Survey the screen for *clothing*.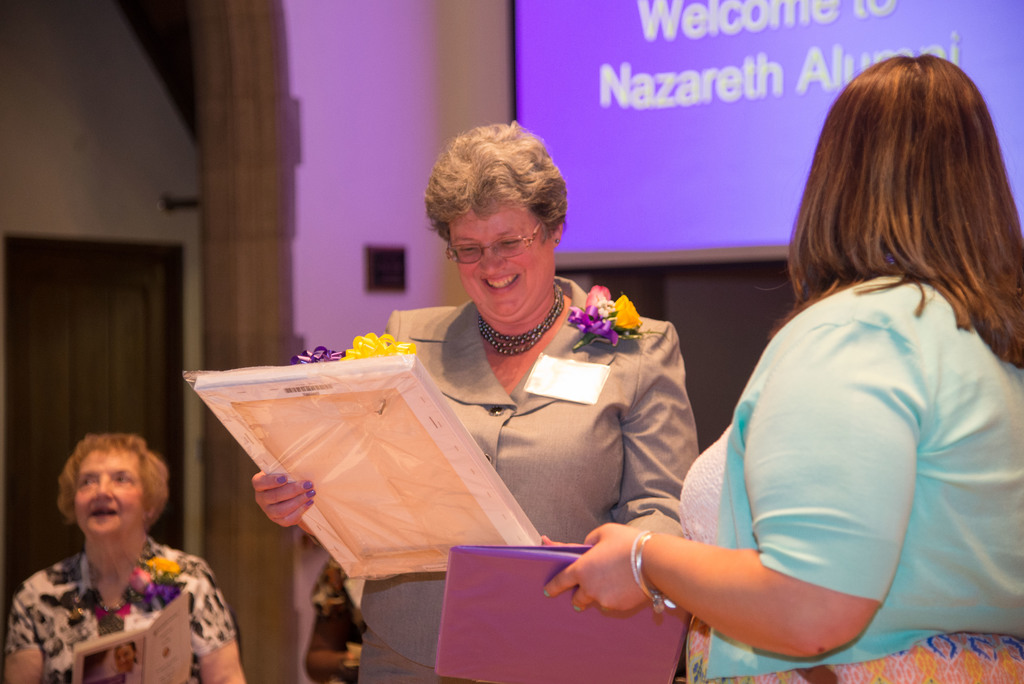
Survey found: [308, 557, 369, 683].
